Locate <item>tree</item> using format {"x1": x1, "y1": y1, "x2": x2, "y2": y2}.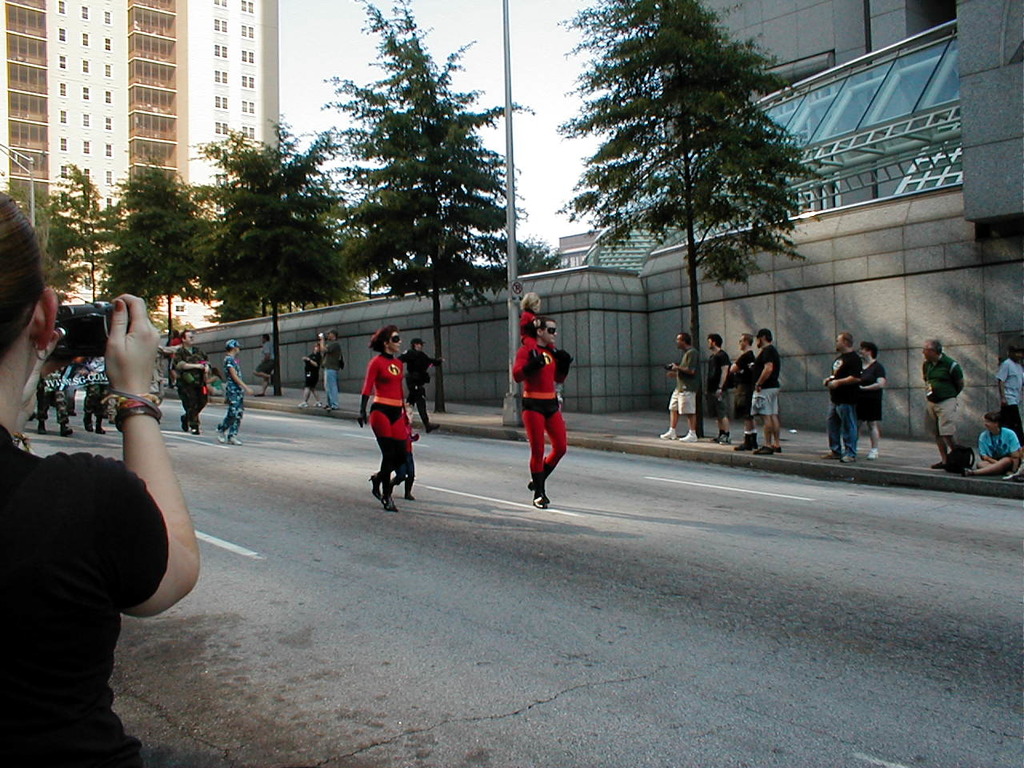
{"x1": 550, "y1": 0, "x2": 828, "y2": 439}.
